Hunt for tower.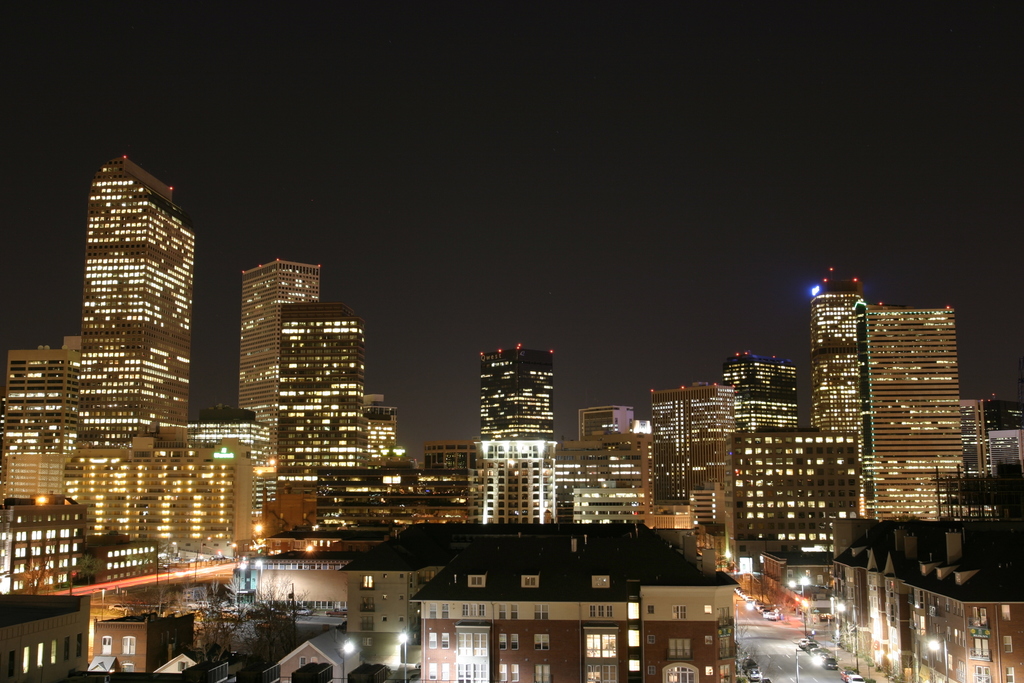
Hunted down at crop(0, 352, 79, 460).
